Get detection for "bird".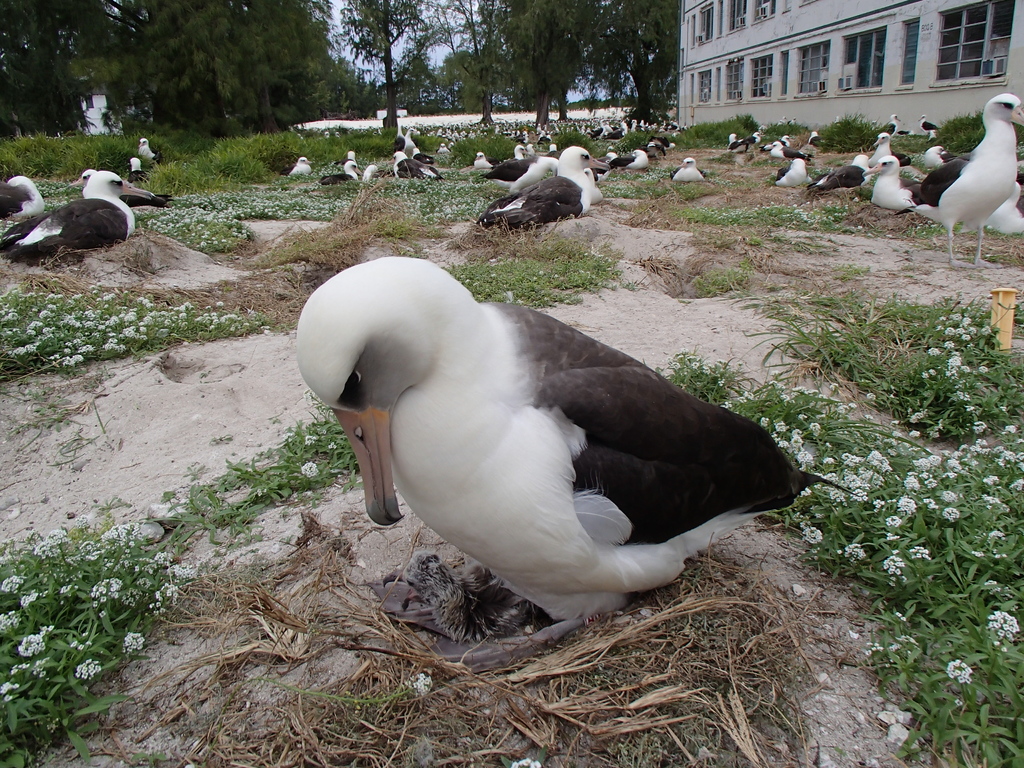
Detection: <box>280,157,313,177</box>.
